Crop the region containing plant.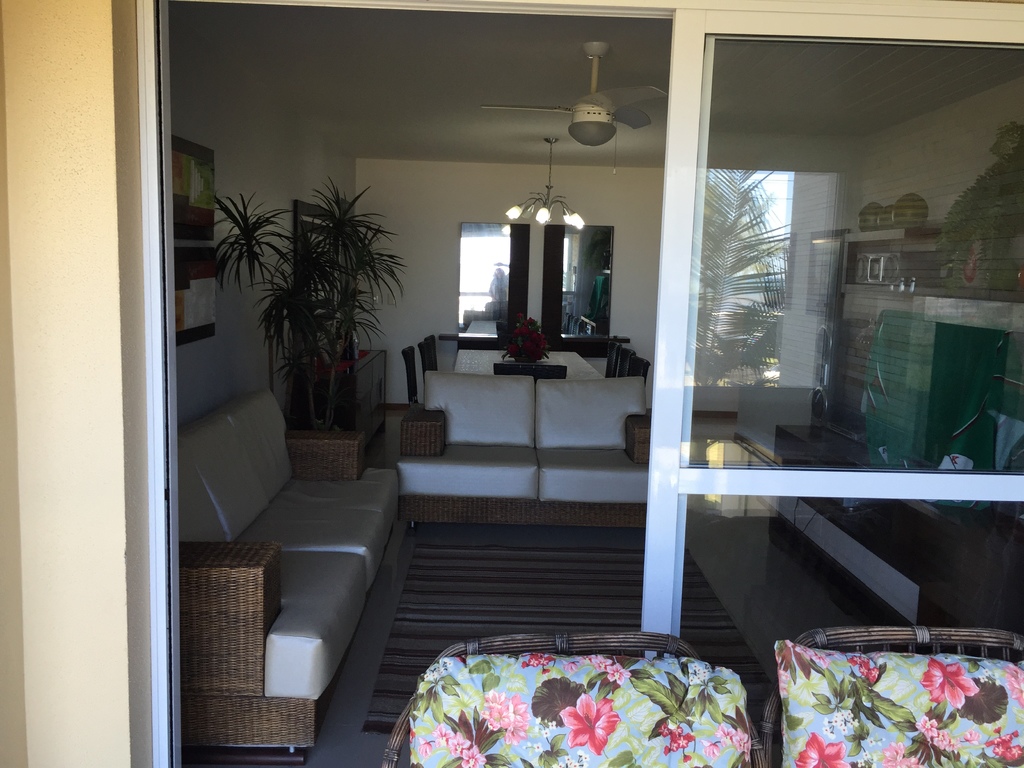
Crop region: x1=502 y1=306 x2=548 y2=364.
